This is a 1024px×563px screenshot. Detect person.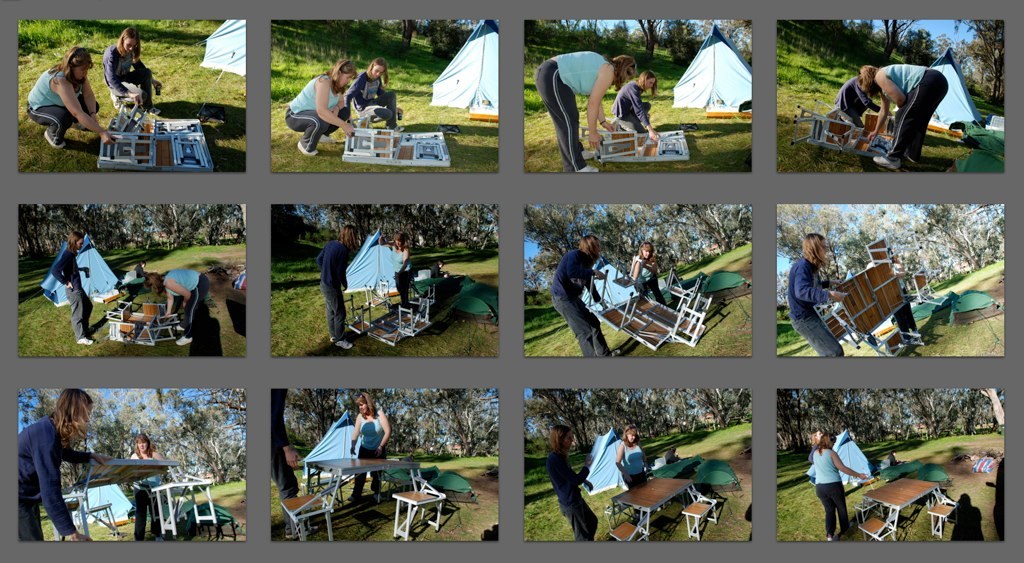
x1=624, y1=232, x2=666, y2=315.
